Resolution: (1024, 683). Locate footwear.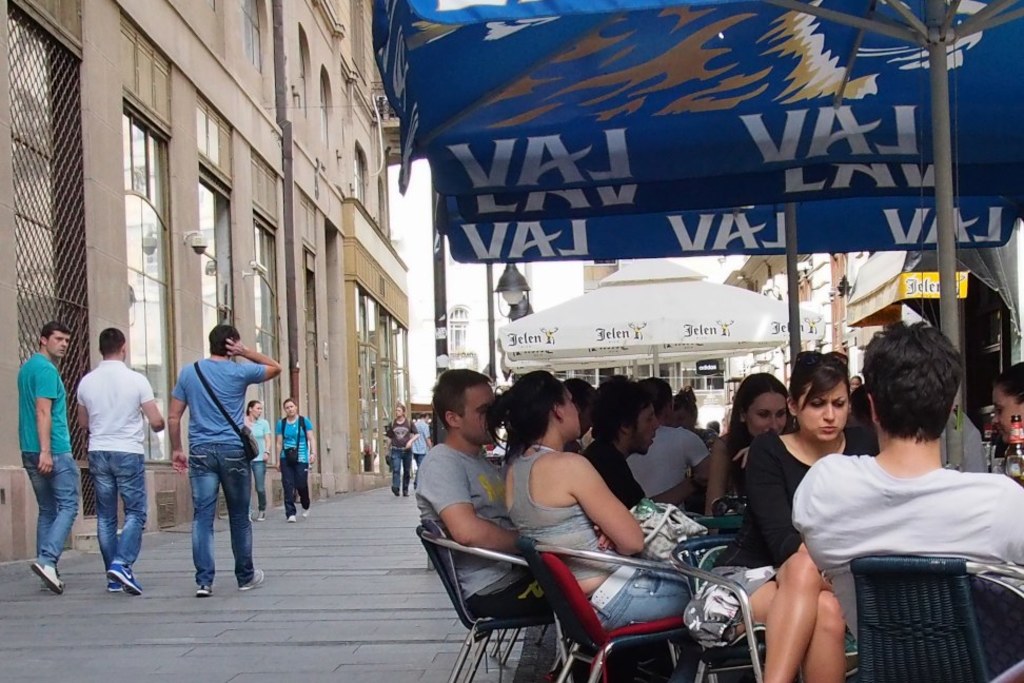
(left=101, top=555, right=143, bottom=597).
